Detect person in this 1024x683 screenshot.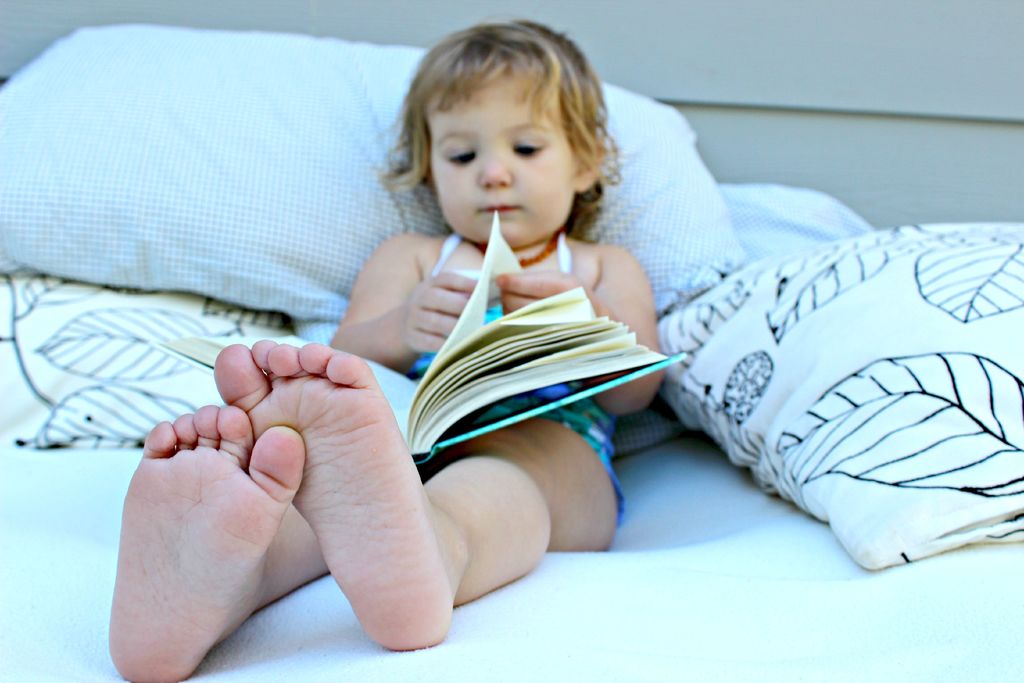
Detection: [x1=111, y1=17, x2=668, y2=682].
